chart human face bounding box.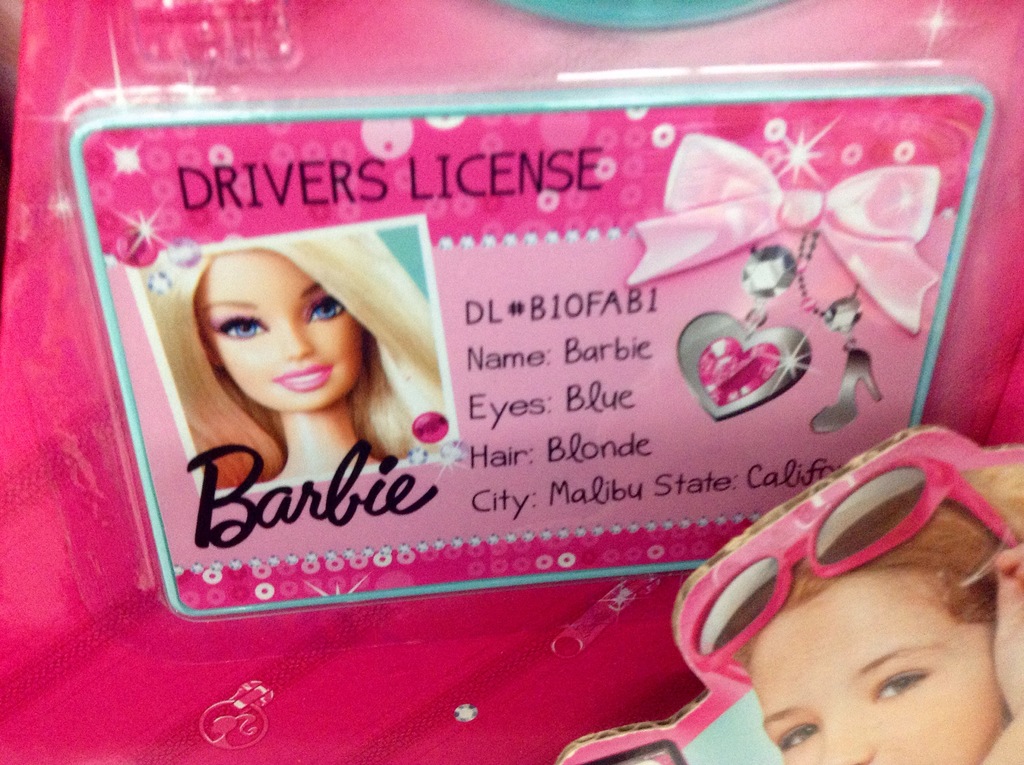
Charted: region(742, 563, 1009, 764).
